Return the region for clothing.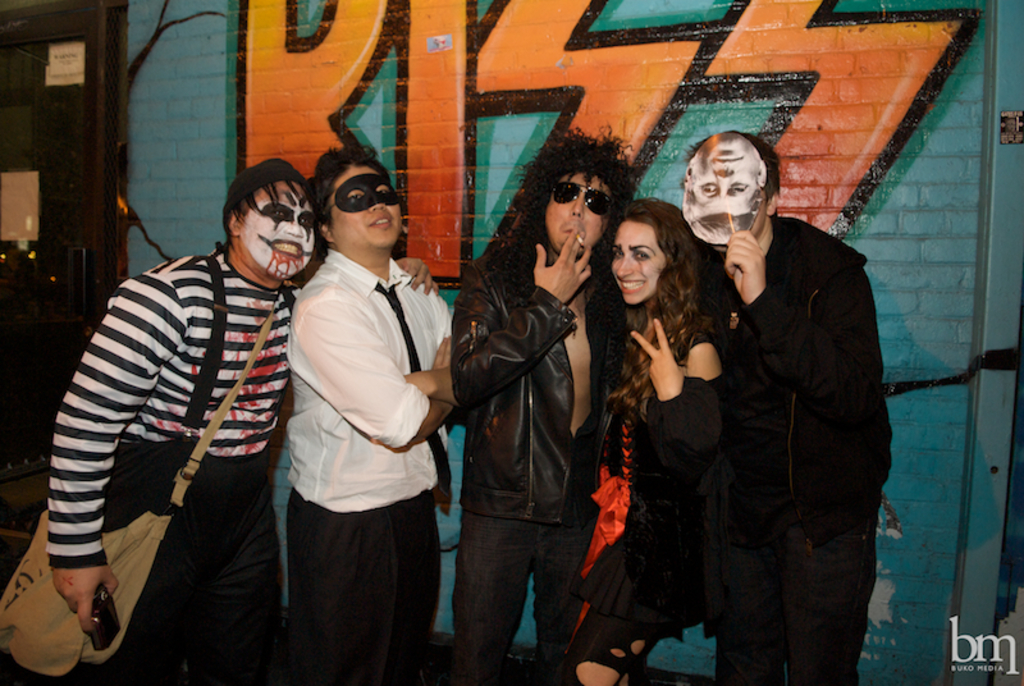
[left=705, top=216, right=892, bottom=685].
